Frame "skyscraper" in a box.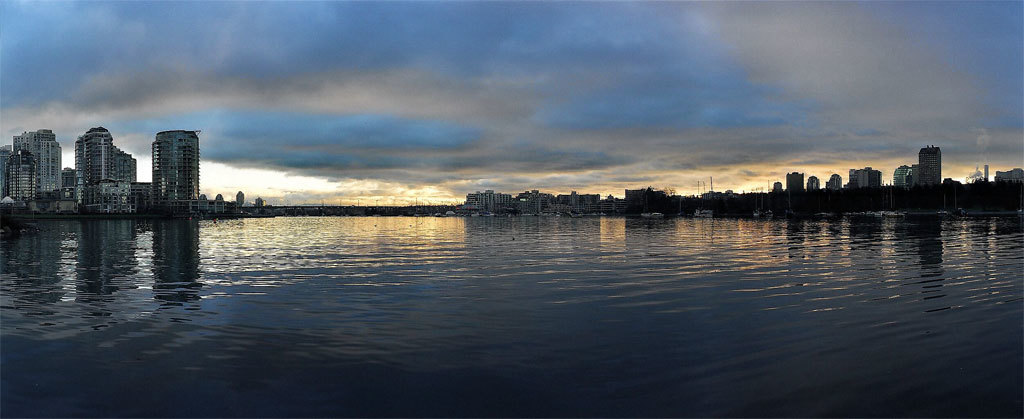
[x1=784, y1=171, x2=808, y2=196].
